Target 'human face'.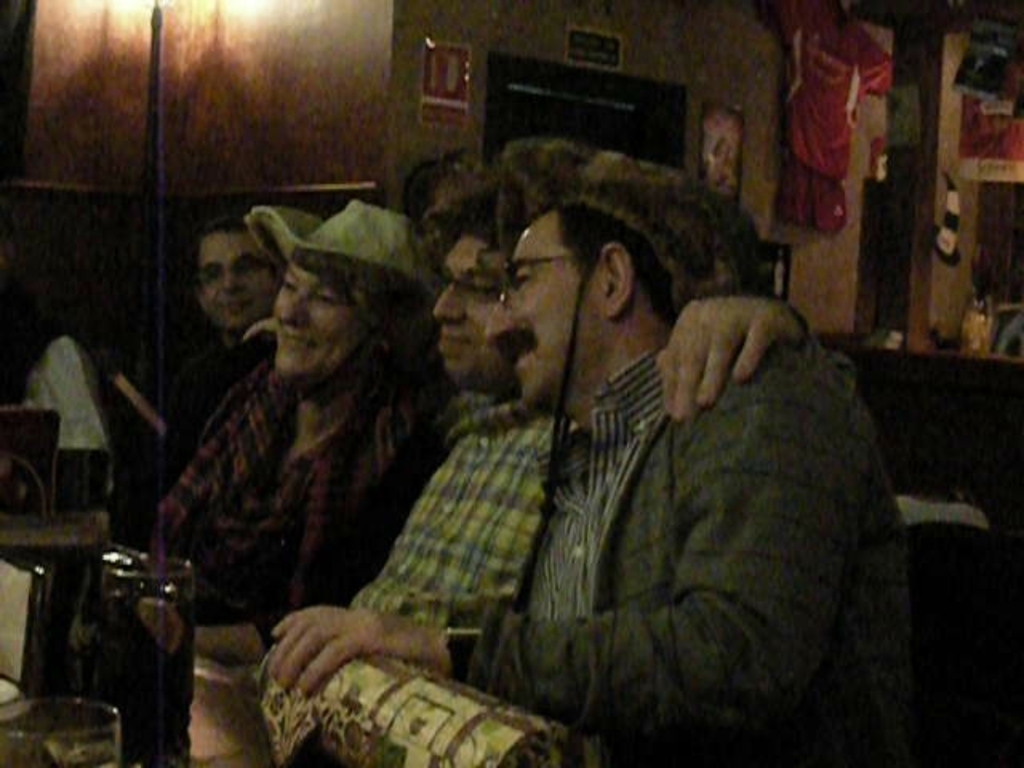
Target region: rect(267, 264, 374, 392).
